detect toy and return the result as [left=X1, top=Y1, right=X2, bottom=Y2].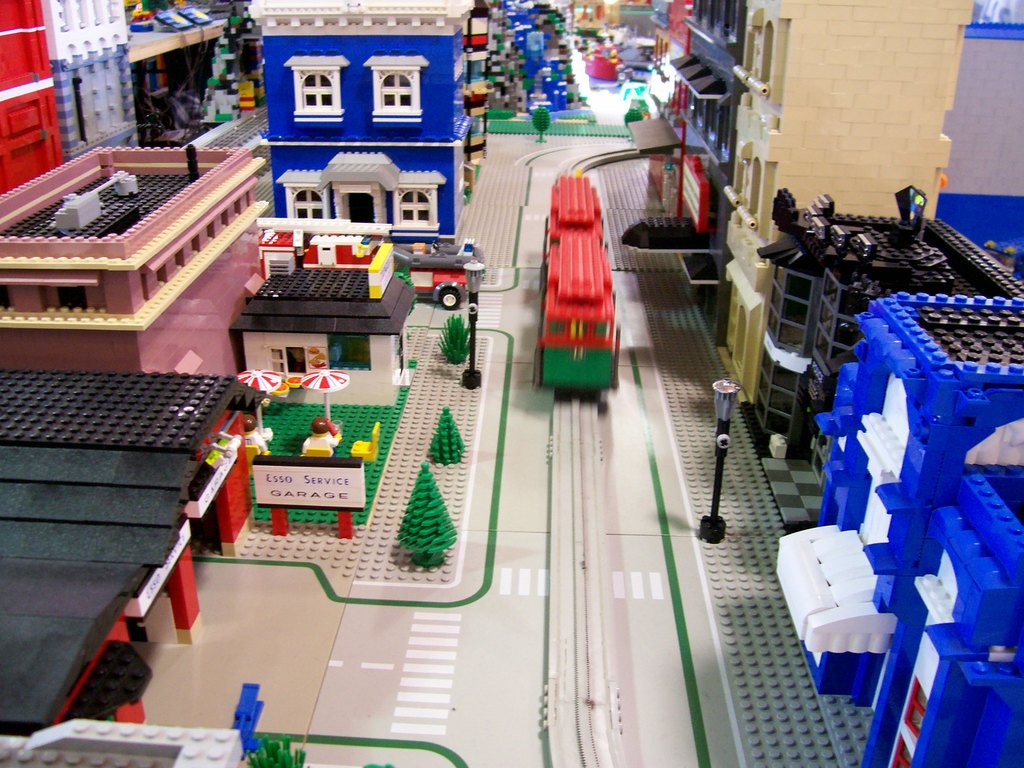
[left=307, top=419, right=342, bottom=460].
